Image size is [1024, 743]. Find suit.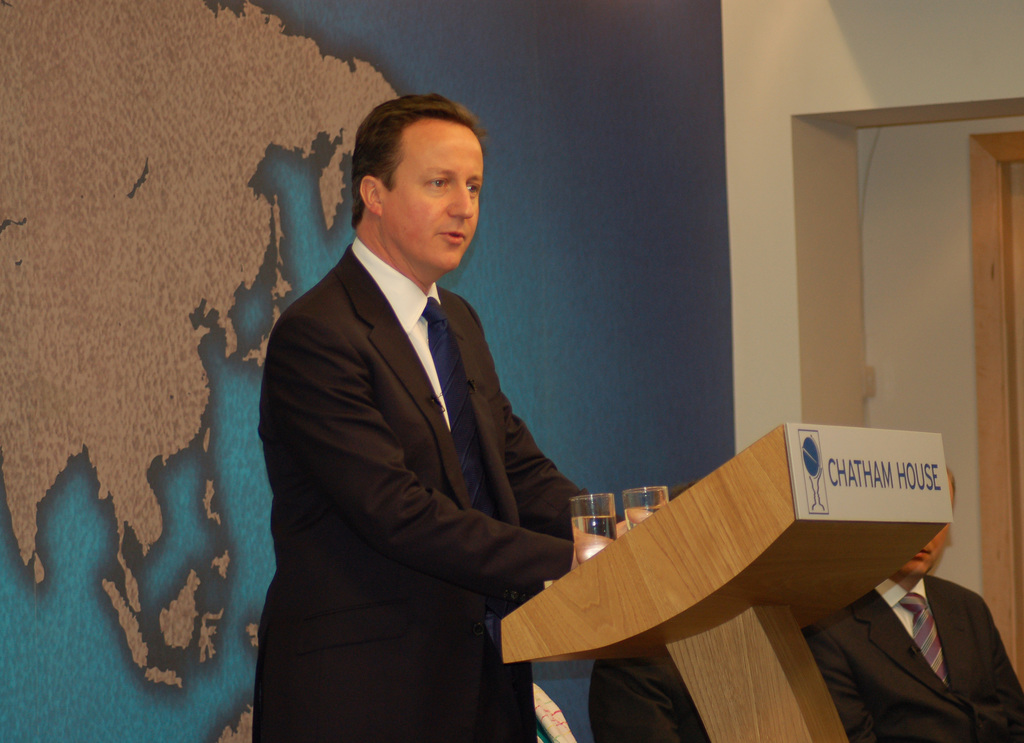
l=822, t=532, r=1020, b=742.
